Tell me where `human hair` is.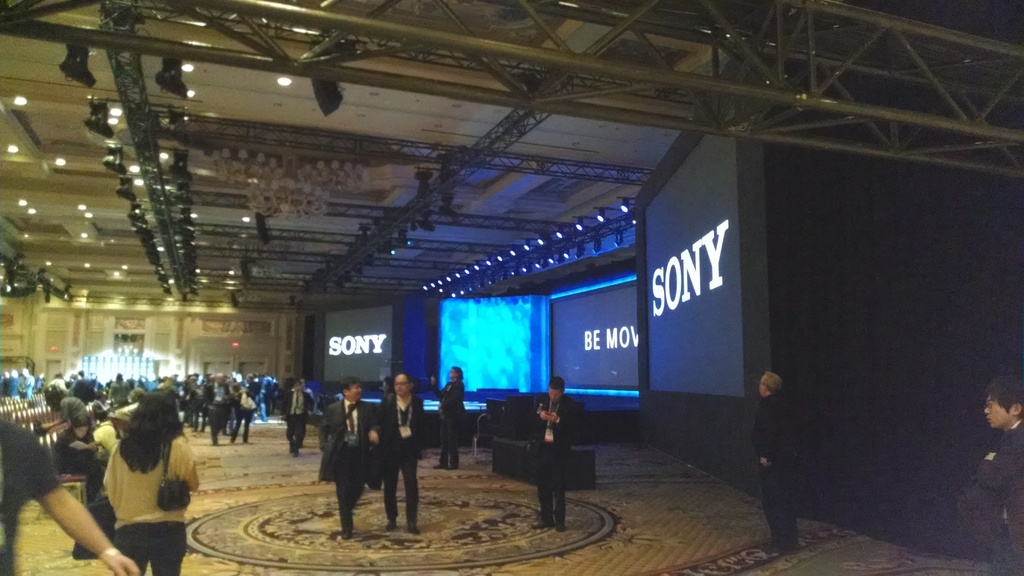
`human hair` is at 103,403,170,485.
